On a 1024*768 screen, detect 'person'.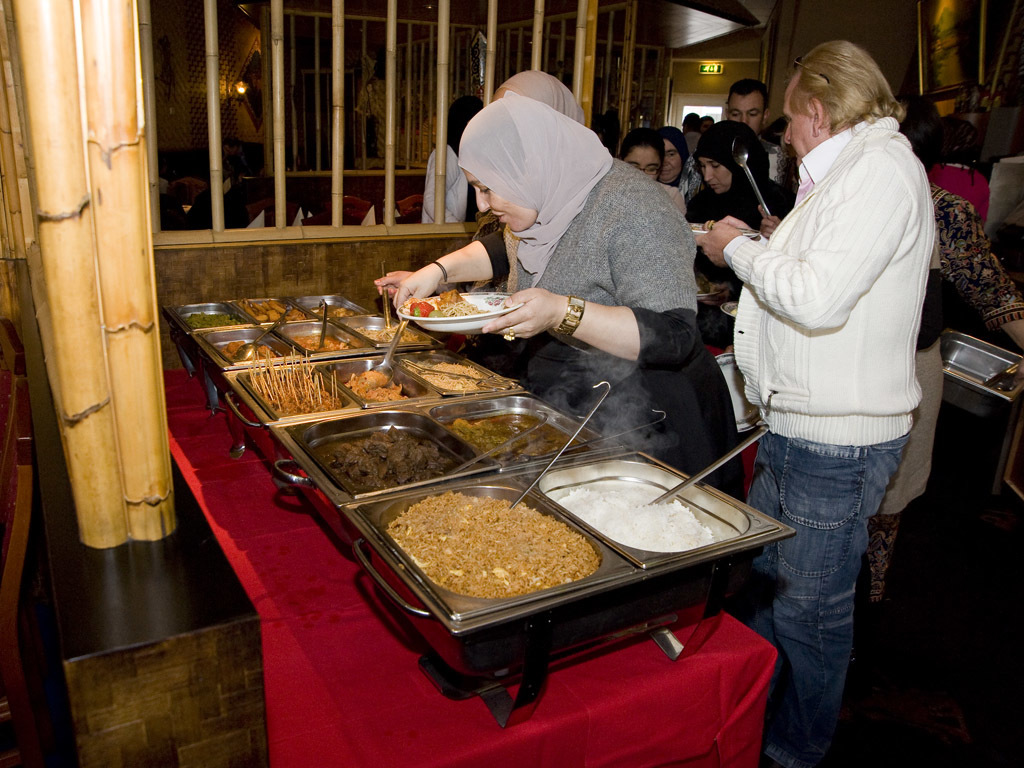
bbox=[696, 38, 920, 767].
